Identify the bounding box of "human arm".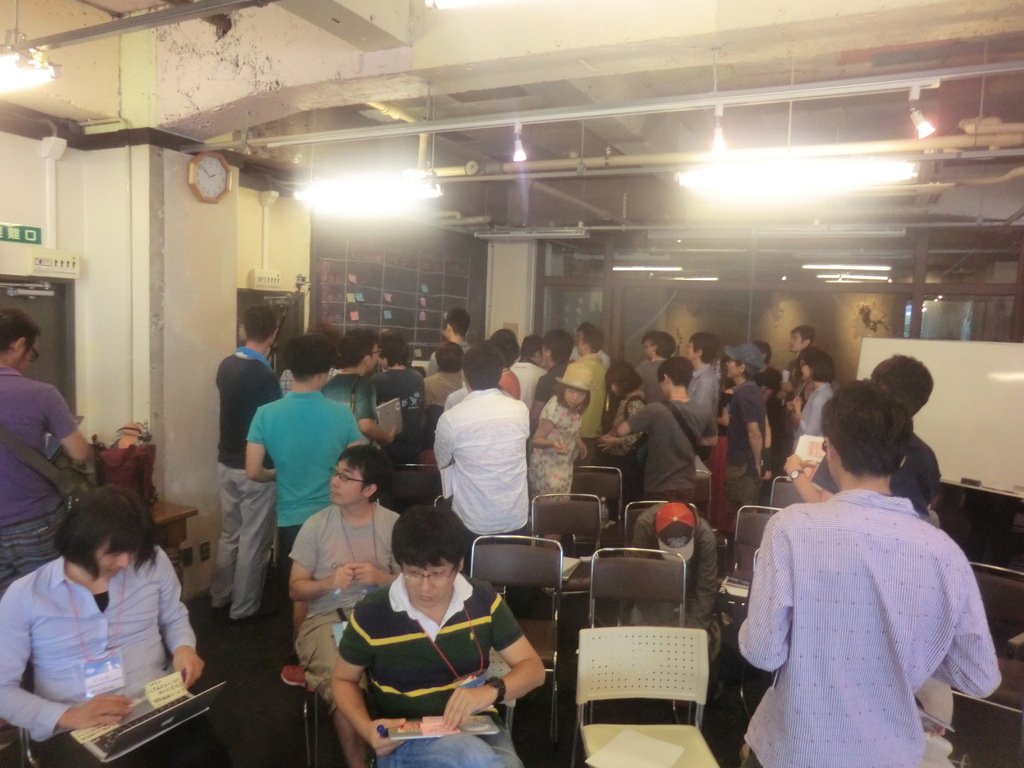
locate(530, 399, 568, 452).
